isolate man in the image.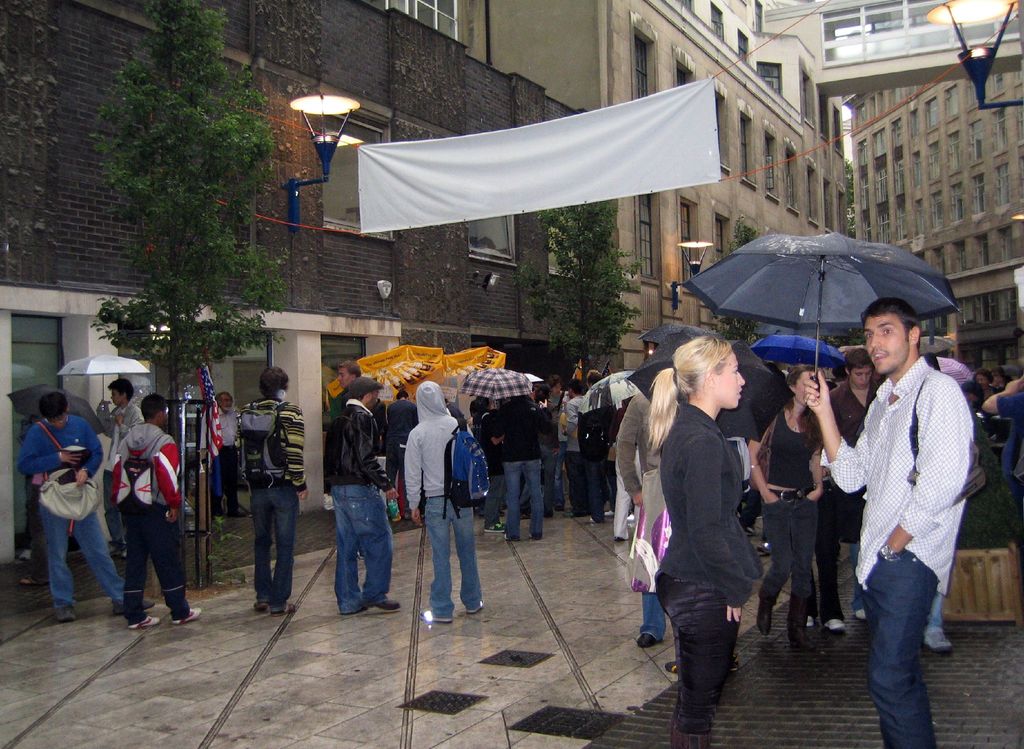
Isolated region: [402,380,486,623].
